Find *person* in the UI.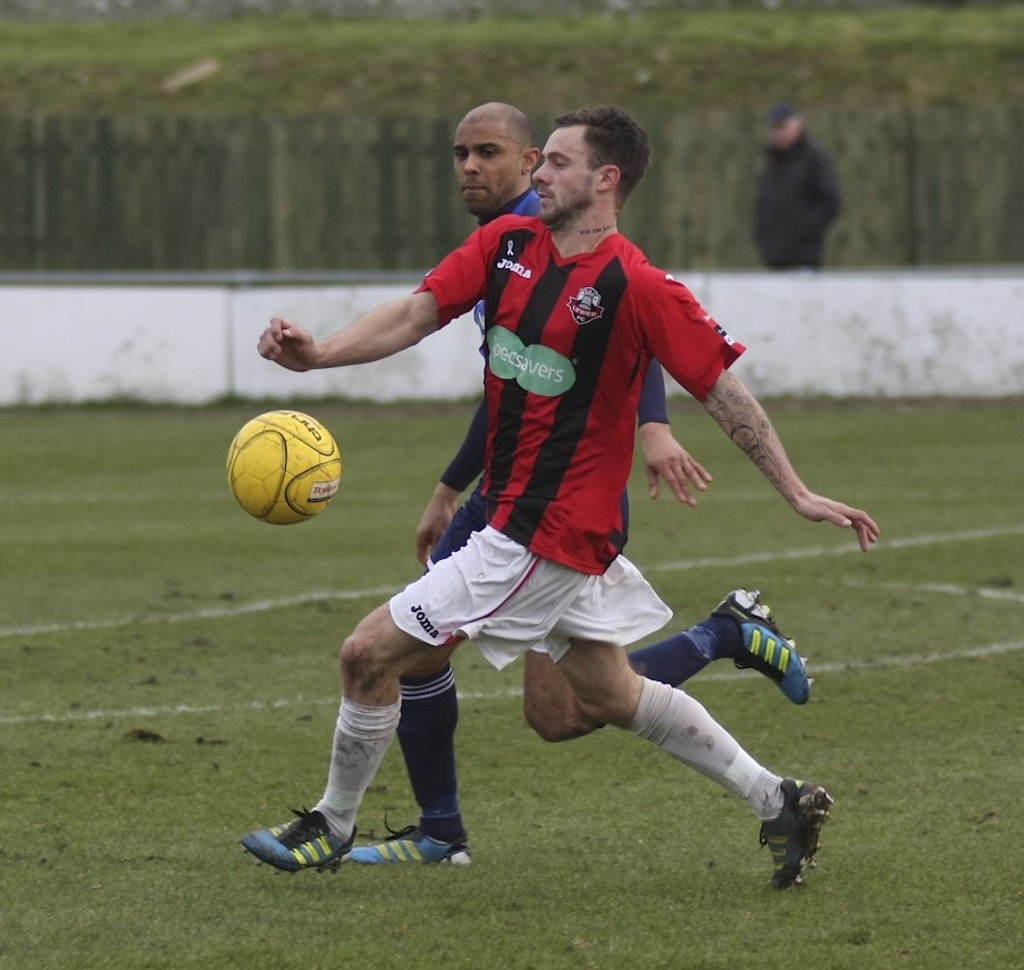
UI element at <region>347, 94, 817, 866</region>.
